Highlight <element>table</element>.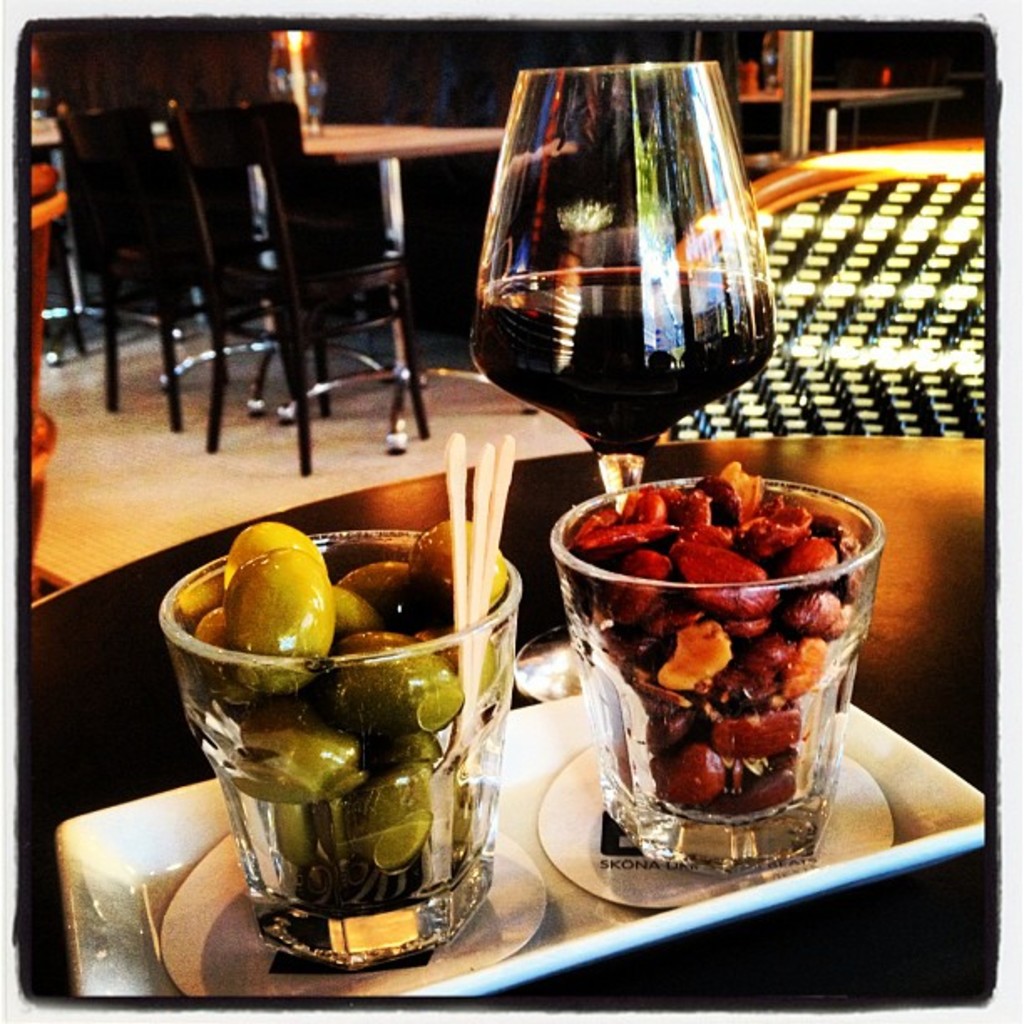
Highlighted region: [256,112,527,452].
